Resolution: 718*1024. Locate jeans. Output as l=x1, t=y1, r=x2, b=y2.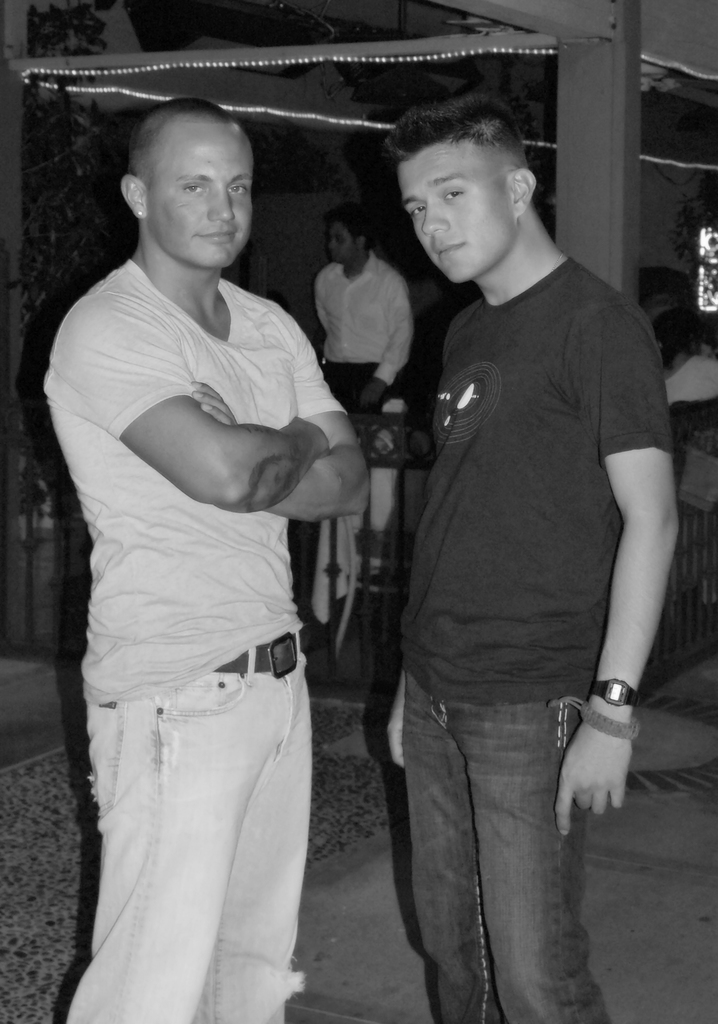
l=68, t=627, r=313, b=1023.
